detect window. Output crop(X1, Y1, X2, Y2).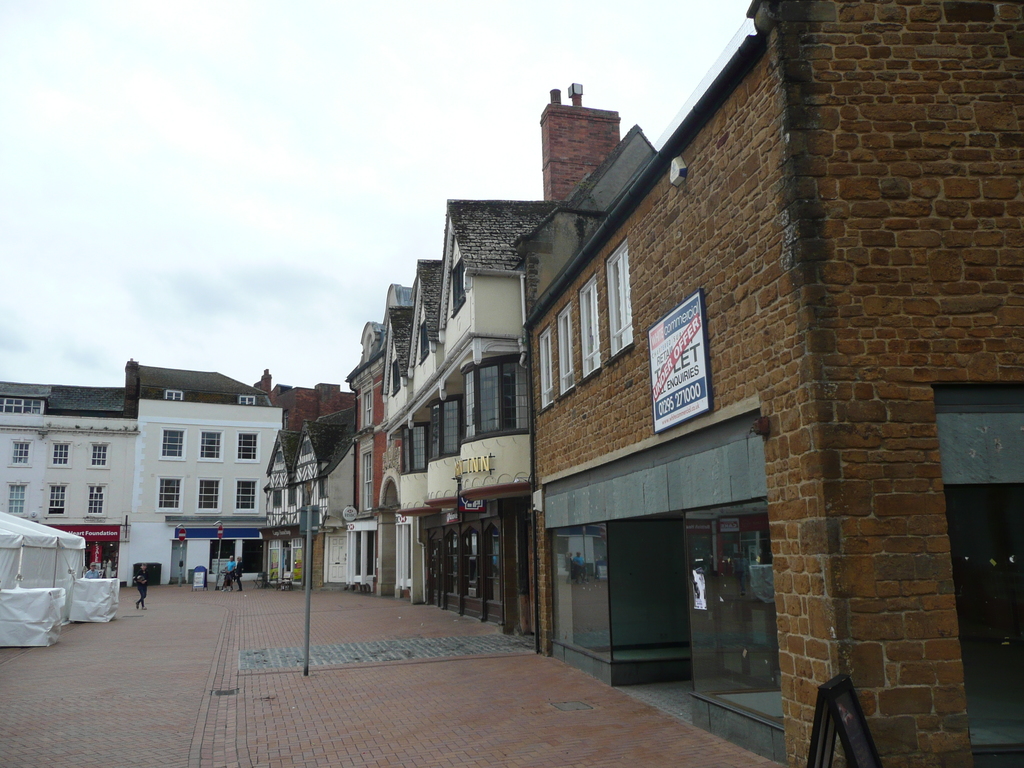
crop(451, 252, 467, 315).
